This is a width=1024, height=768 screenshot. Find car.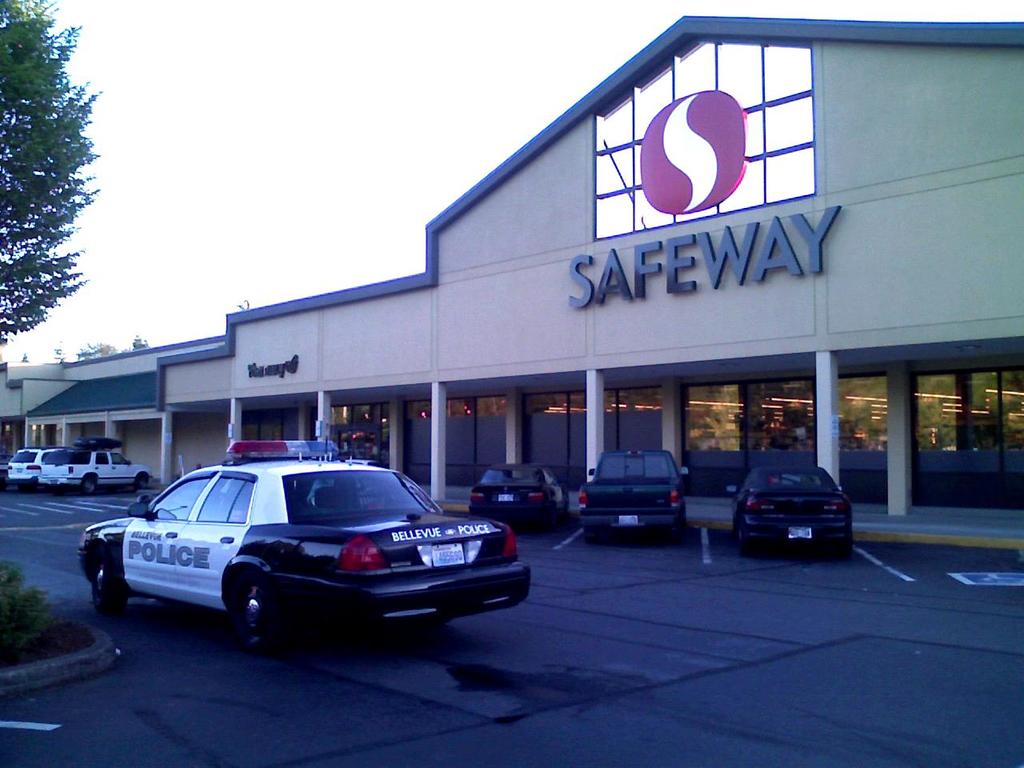
Bounding box: bbox(6, 445, 72, 494).
